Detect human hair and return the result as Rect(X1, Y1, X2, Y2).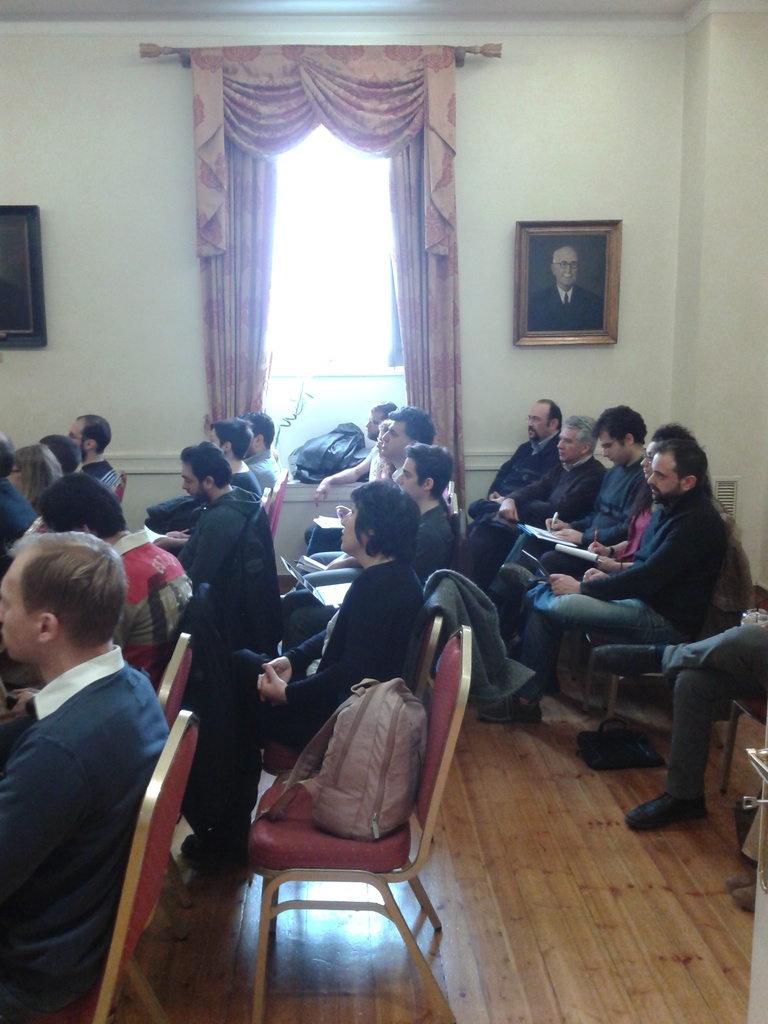
Rect(13, 445, 63, 508).
